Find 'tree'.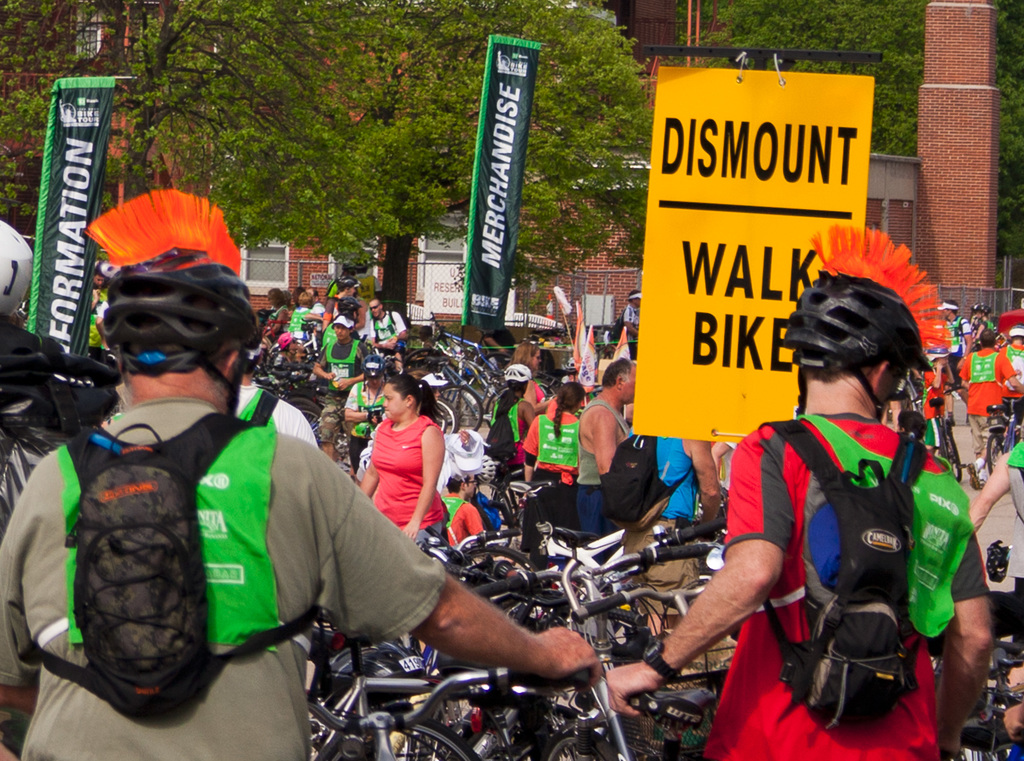
rect(0, 0, 651, 268).
